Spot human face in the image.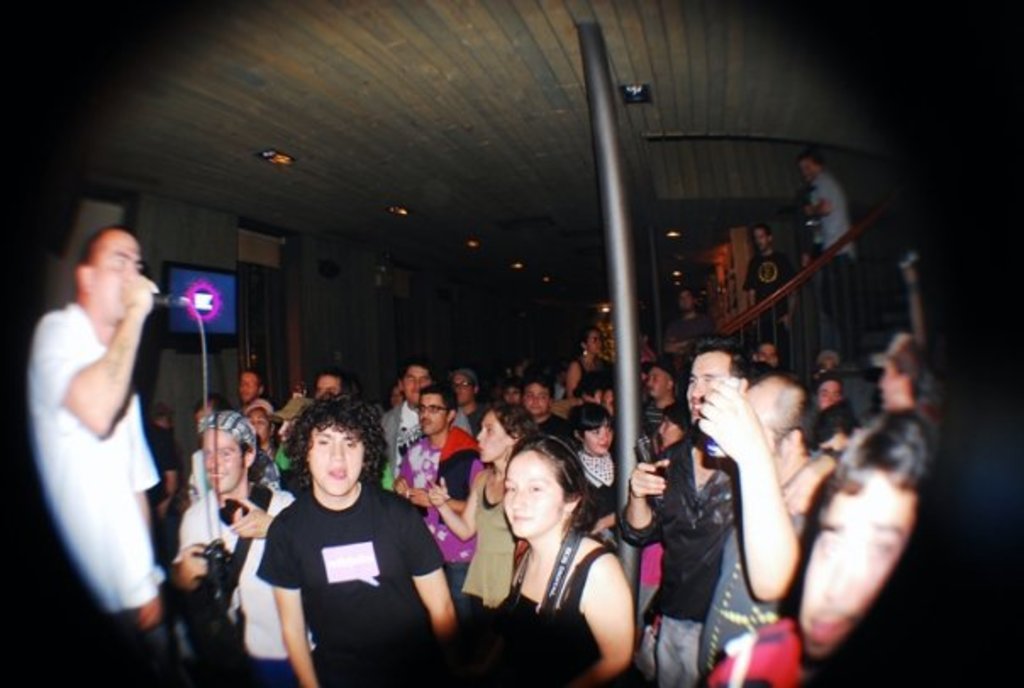
human face found at [x1=646, y1=366, x2=666, y2=398].
